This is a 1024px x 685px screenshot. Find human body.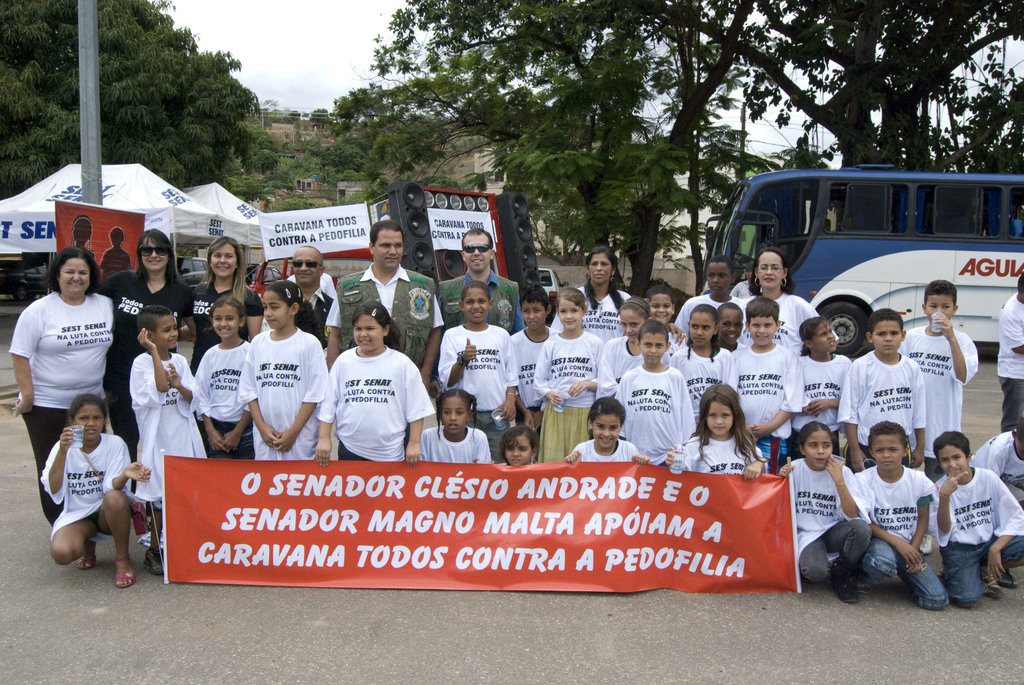
Bounding box: (x1=45, y1=382, x2=136, y2=580).
